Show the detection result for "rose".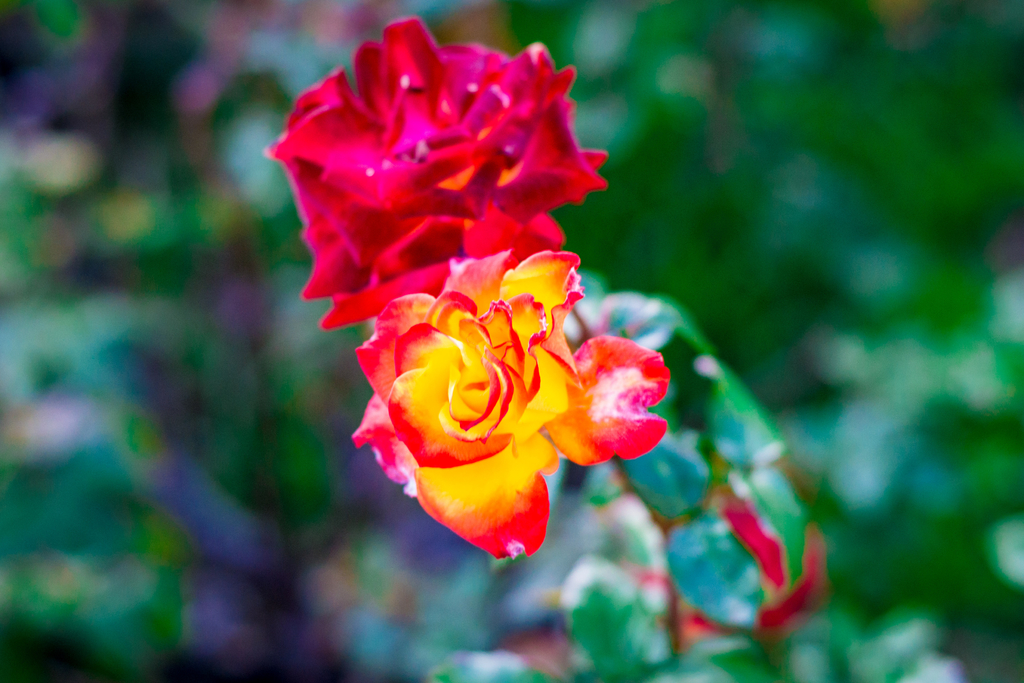
bbox(349, 247, 671, 561).
